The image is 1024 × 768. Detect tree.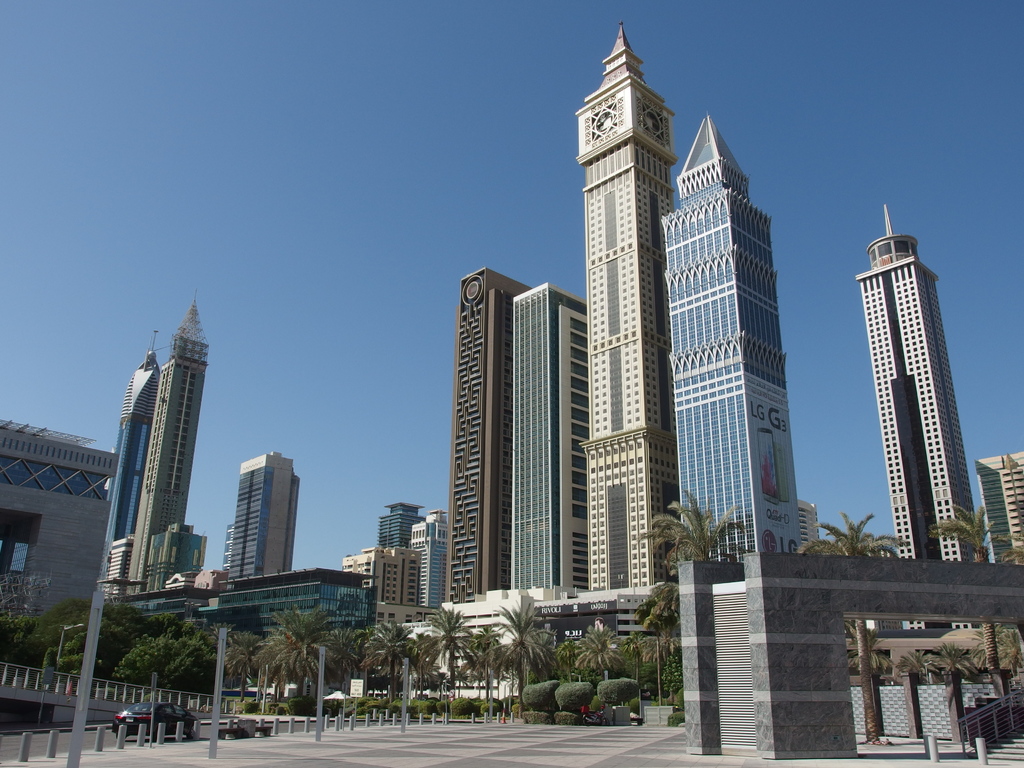
Detection: [left=45, top=625, right=113, bottom=694].
